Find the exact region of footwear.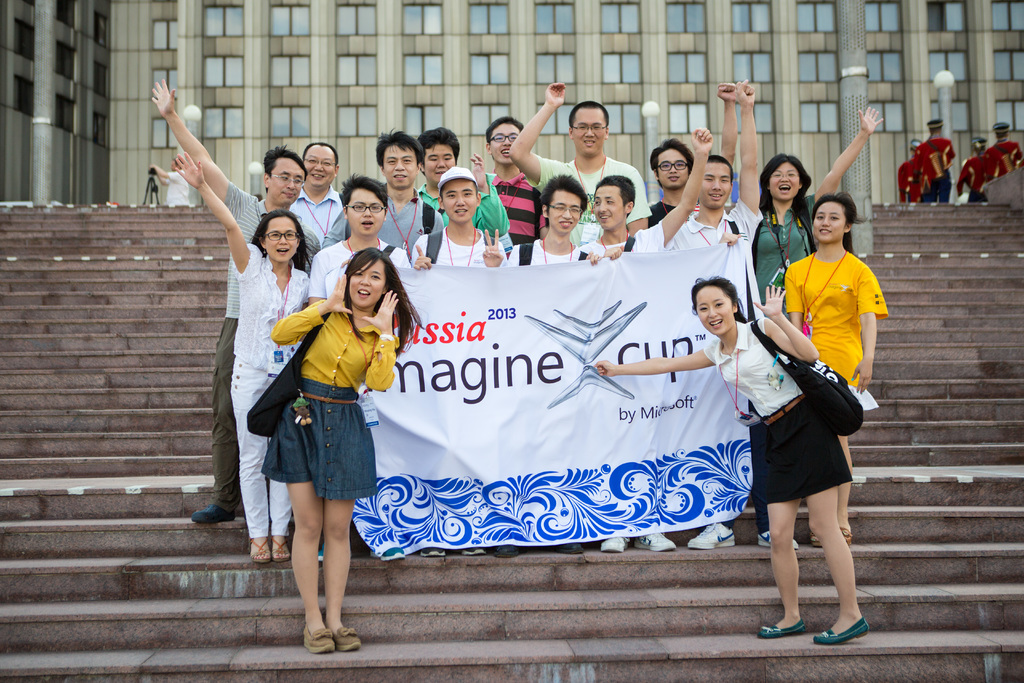
Exact region: l=493, t=542, r=521, b=557.
